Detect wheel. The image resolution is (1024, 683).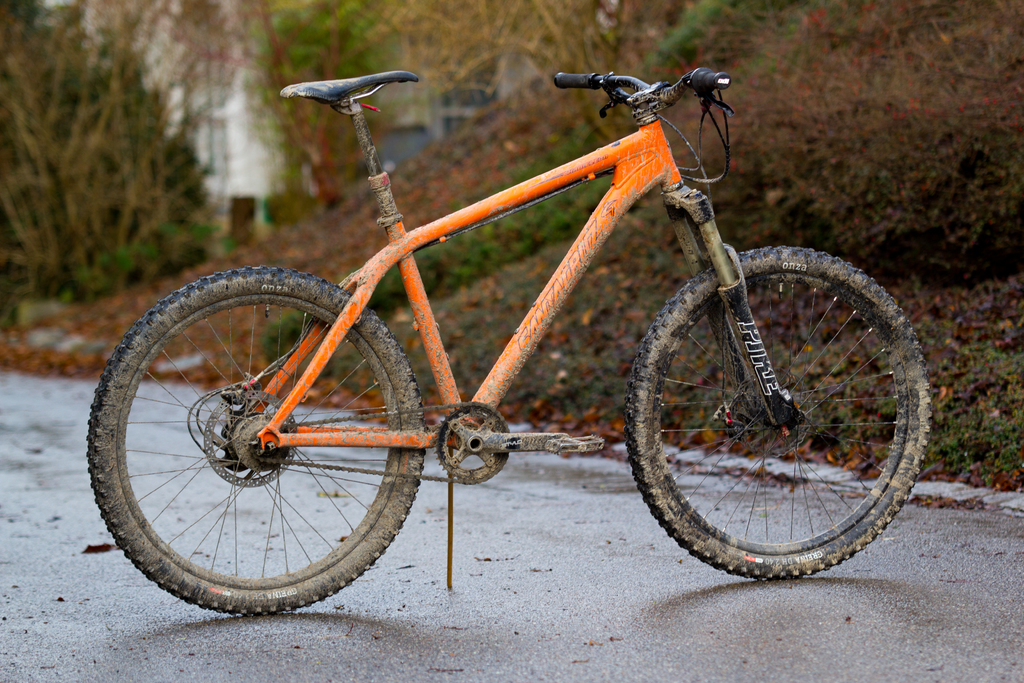
[left=88, top=267, right=429, bottom=623].
